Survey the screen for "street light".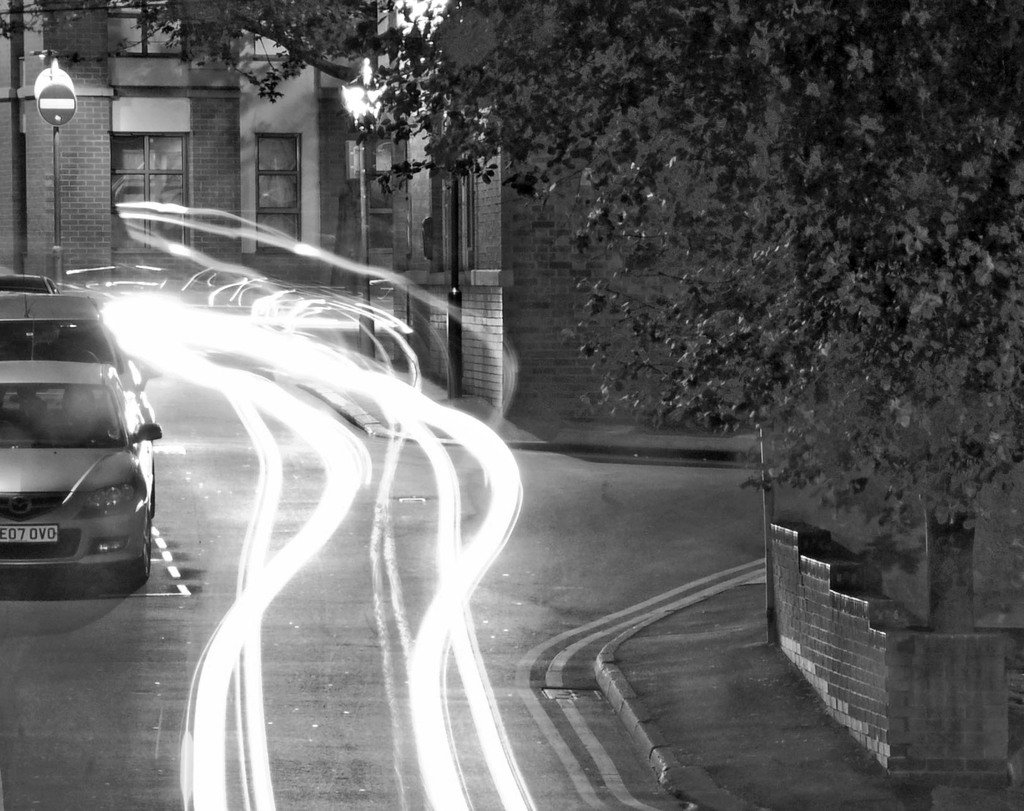
Survey found: BBox(330, 65, 387, 358).
